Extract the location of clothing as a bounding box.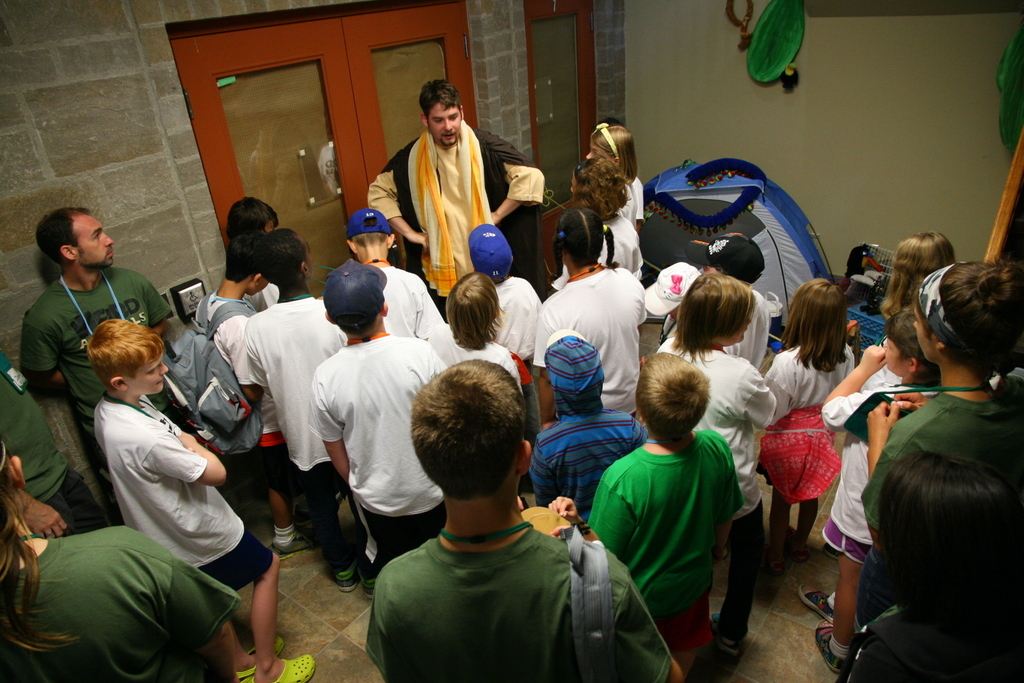
bbox=(365, 525, 671, 682).
